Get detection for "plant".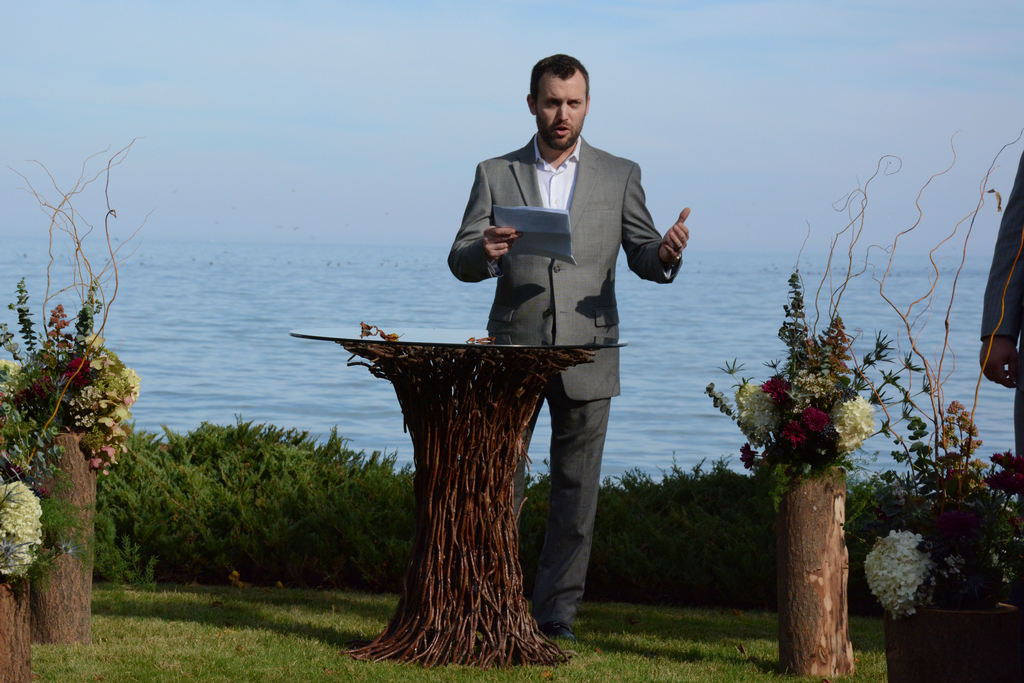
Detection: {"left": 0, "top": 479, "right": 42, "bottom": 591}.
